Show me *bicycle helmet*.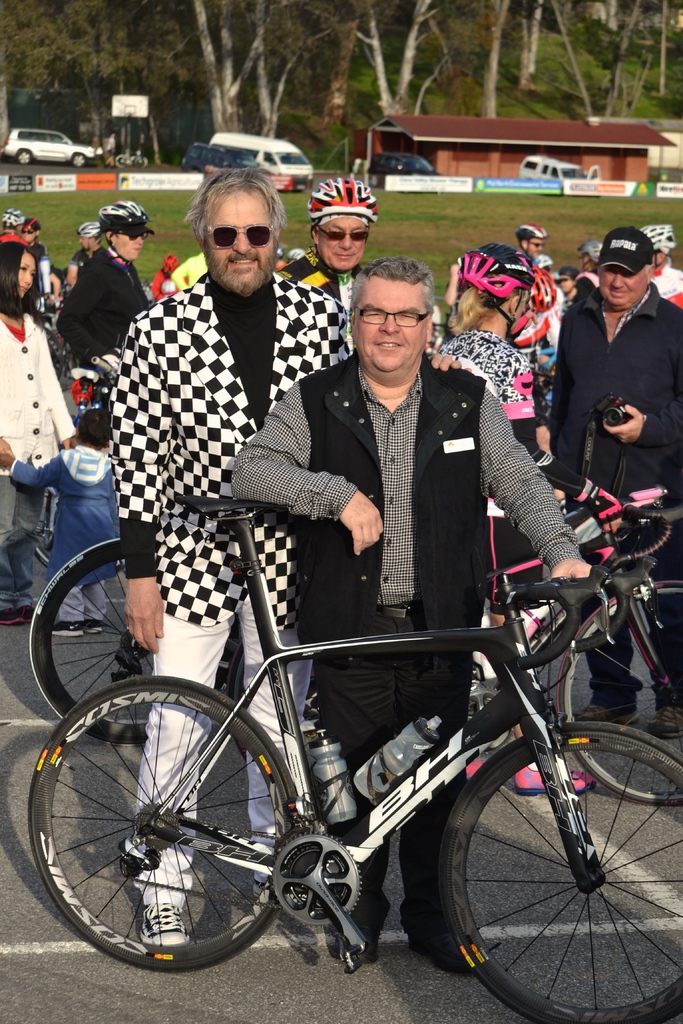
*bicycle helmet* is here: <region>25, 216, 51, 228</region>.
